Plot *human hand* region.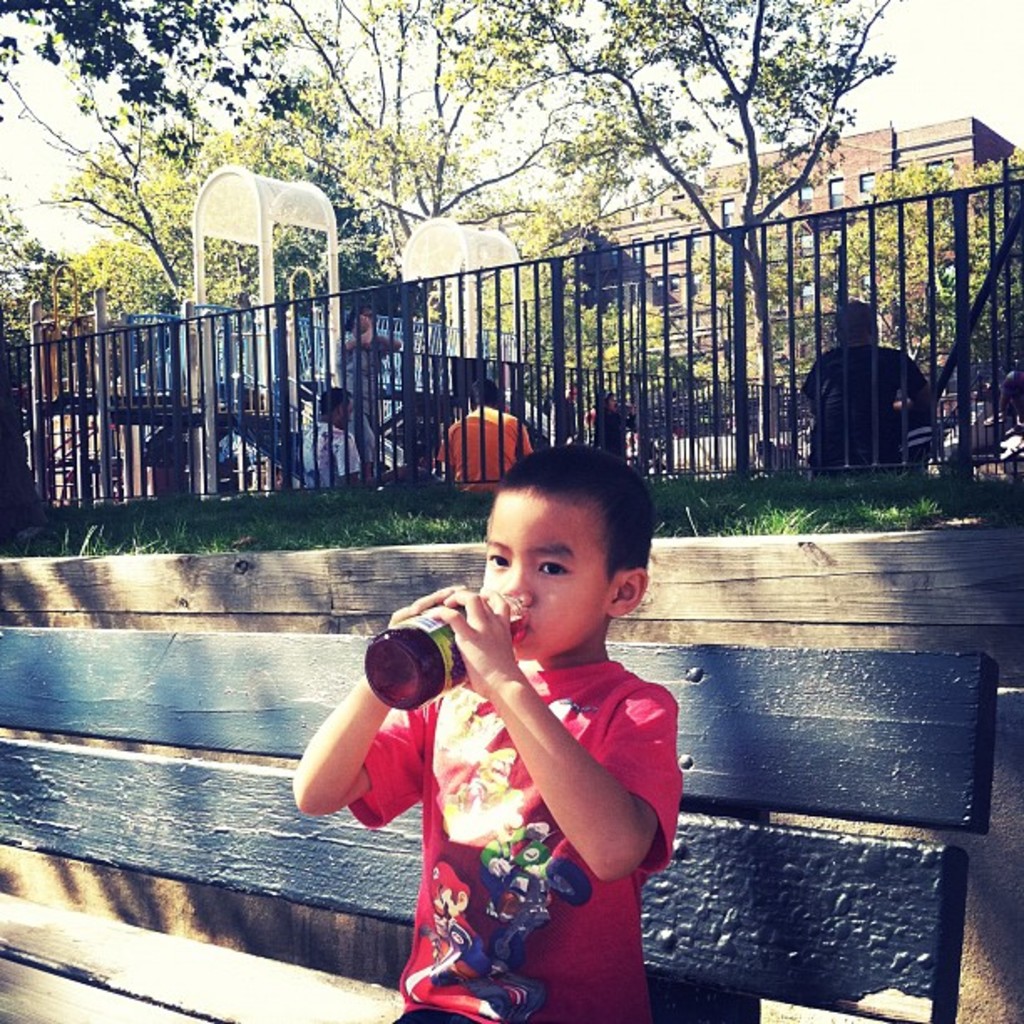
Plotted at <box>427,591,510,678</box>.
